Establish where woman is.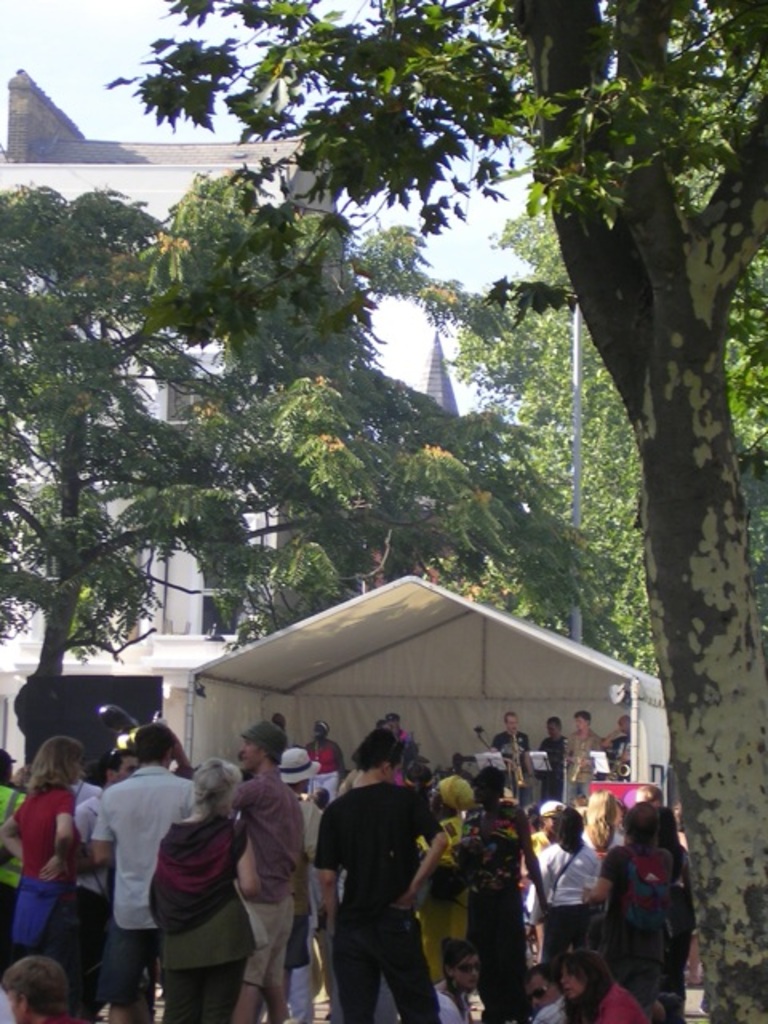
Established at (578, 792, 629, 861).
